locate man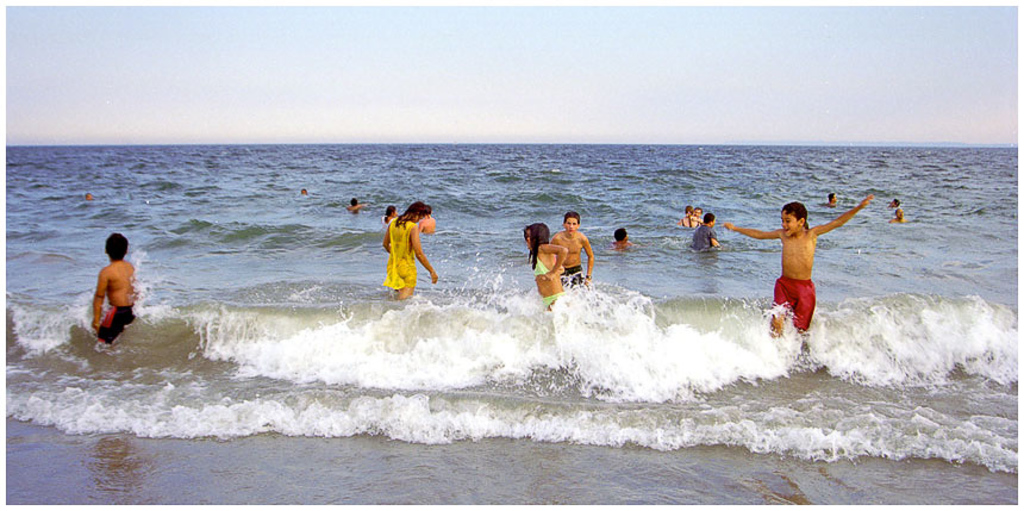
bbox=(612, 223, 632, 245)
